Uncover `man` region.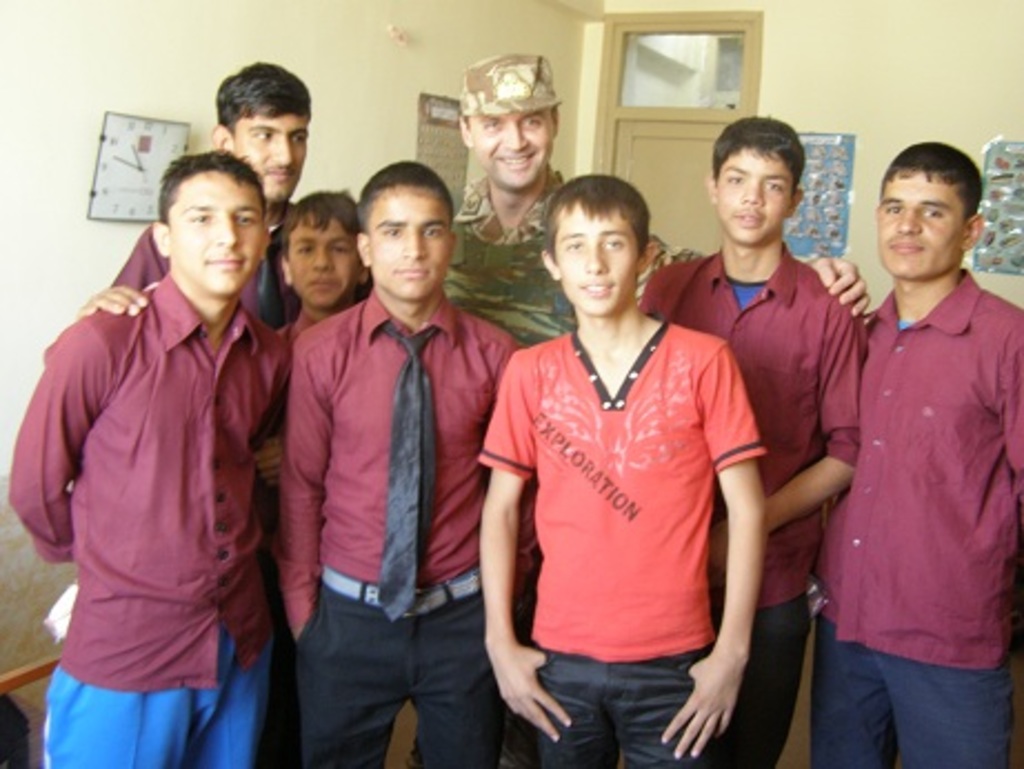
Uncovered: (left=69, top=47, right=335, bottom=333).
